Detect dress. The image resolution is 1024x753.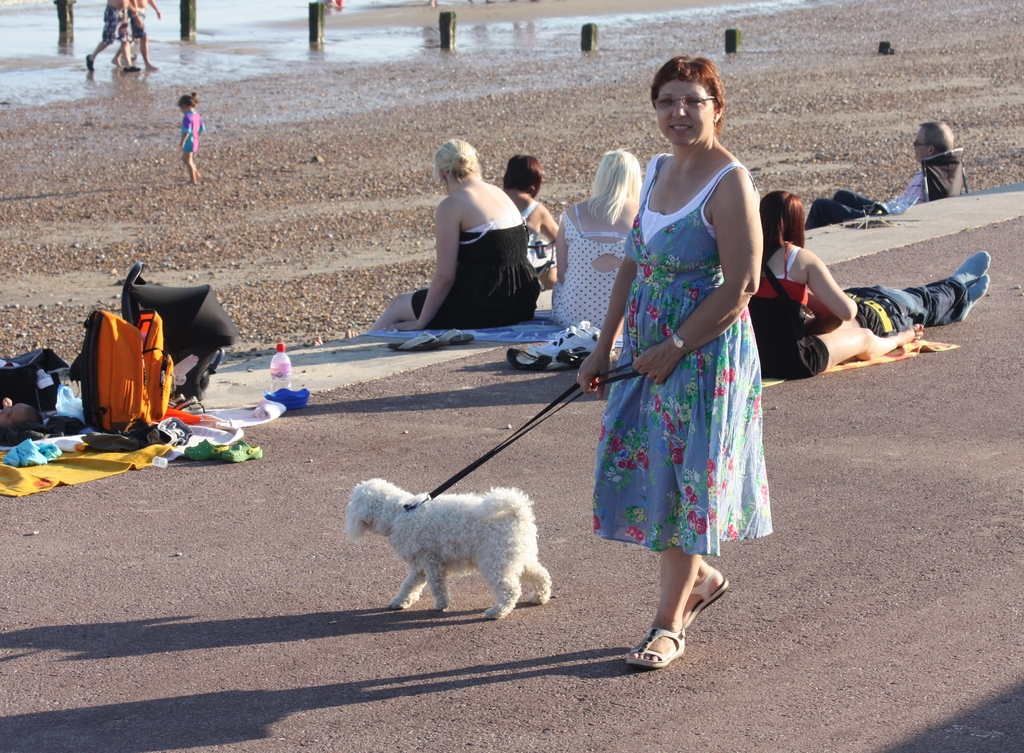
(593, 153, 774, 556).
